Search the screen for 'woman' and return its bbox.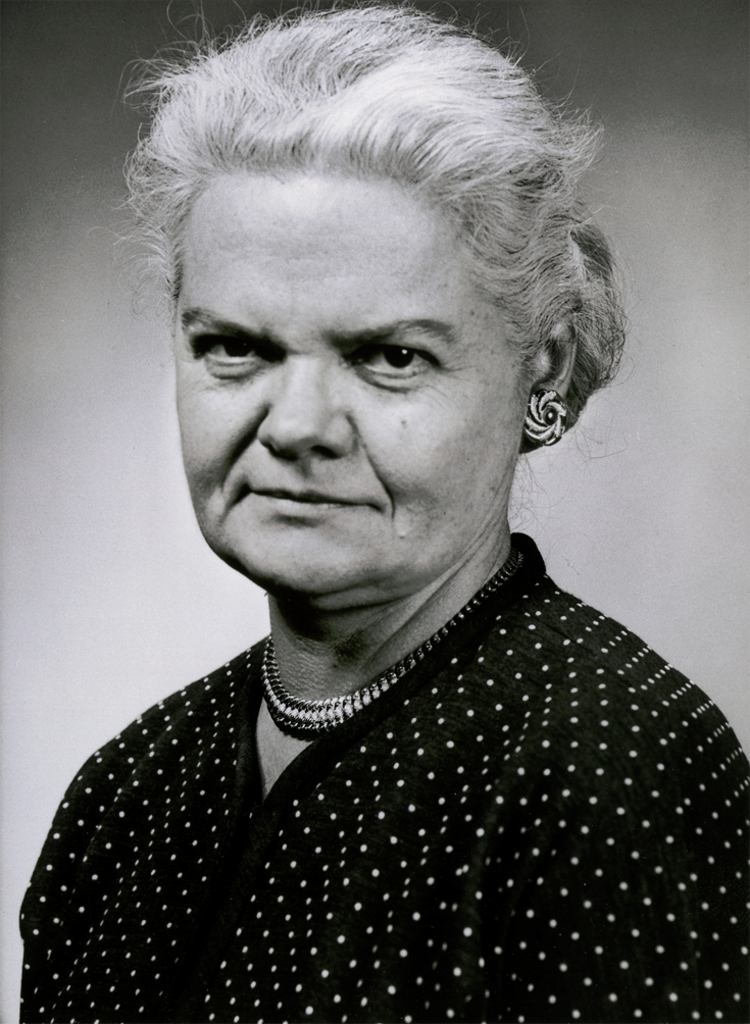
Found: <region>18, 0, 726, 1000</region>.
